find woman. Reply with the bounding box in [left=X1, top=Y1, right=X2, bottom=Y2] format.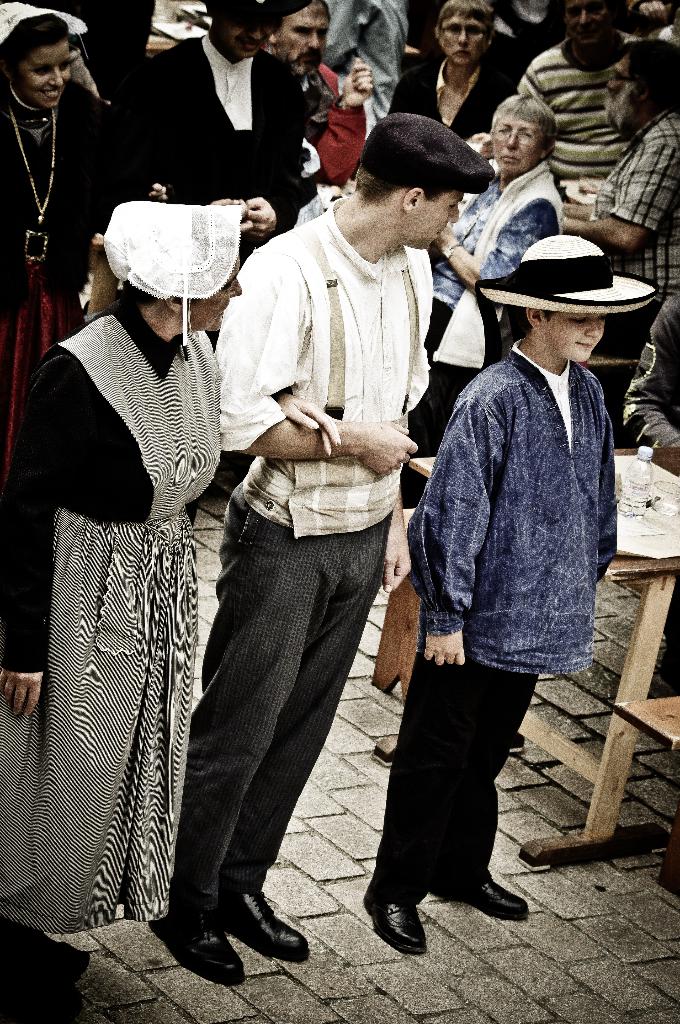
[left=388, top=1, right=519, bottom=135].
